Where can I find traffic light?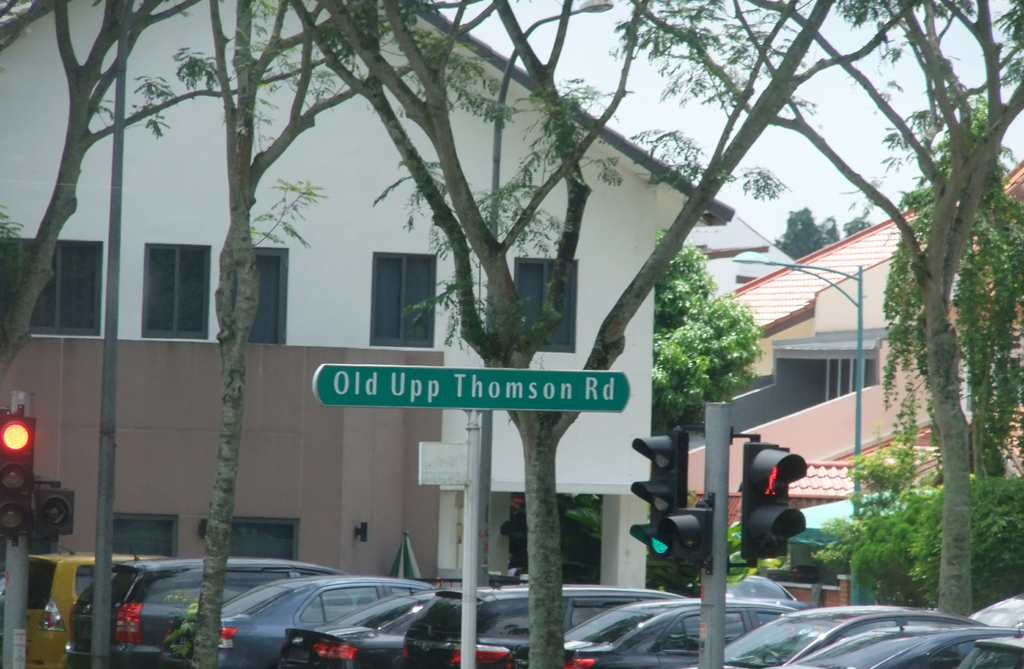
You can find it at Rect(630, 424, 708, 573).
